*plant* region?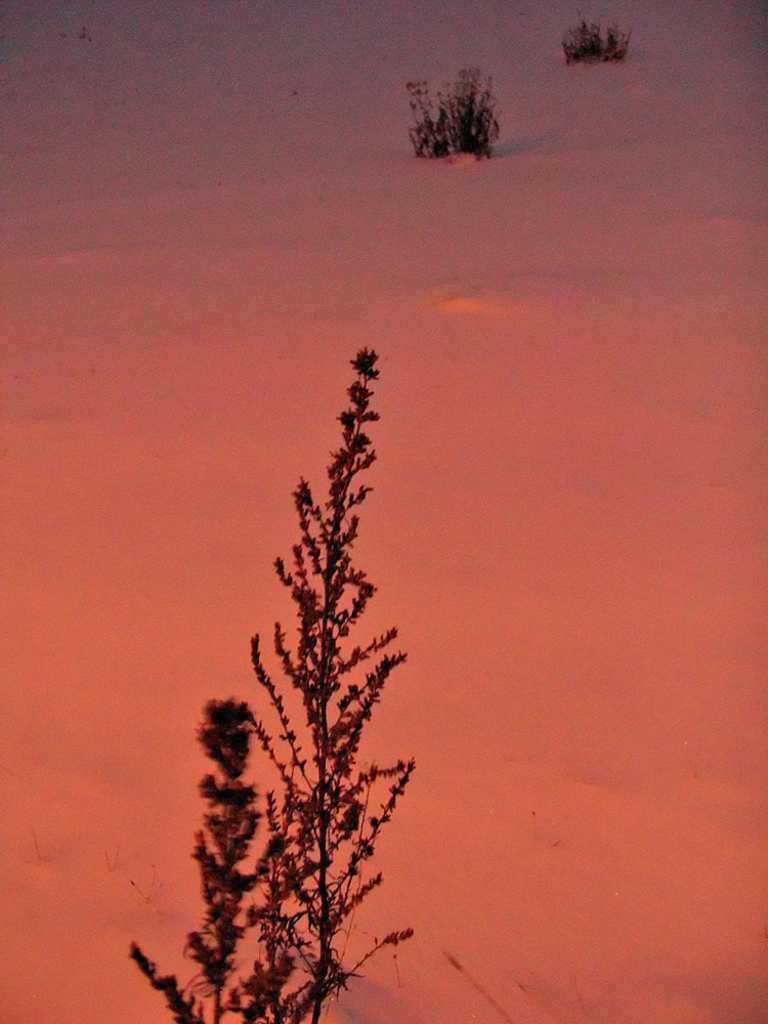
x1=126 y1=340 x2=427 y2=1023
